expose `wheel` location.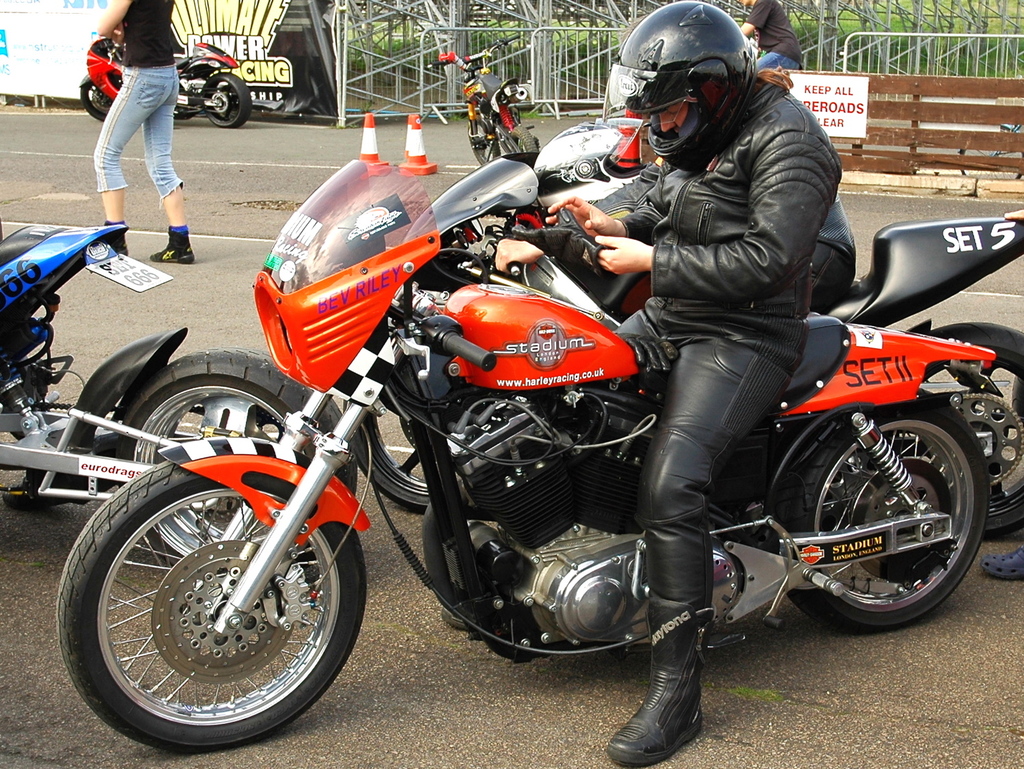
Exposed at x1=78 y1=76 x2=122 y2=117.
